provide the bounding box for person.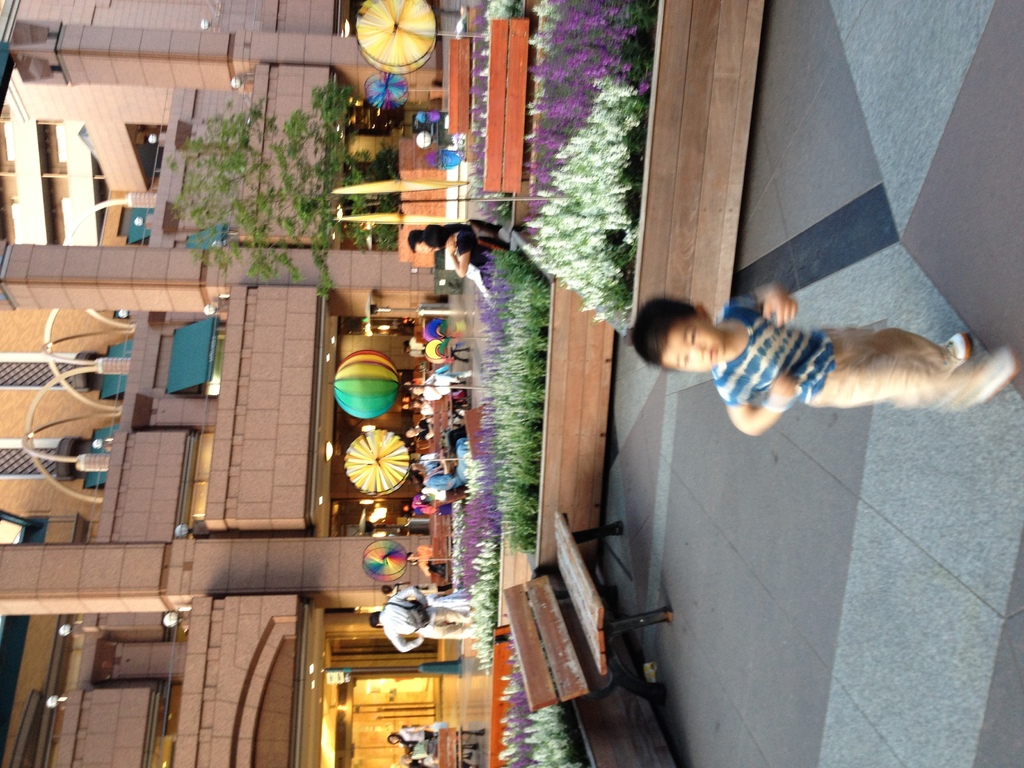
box(411, 369, 460, 401).
